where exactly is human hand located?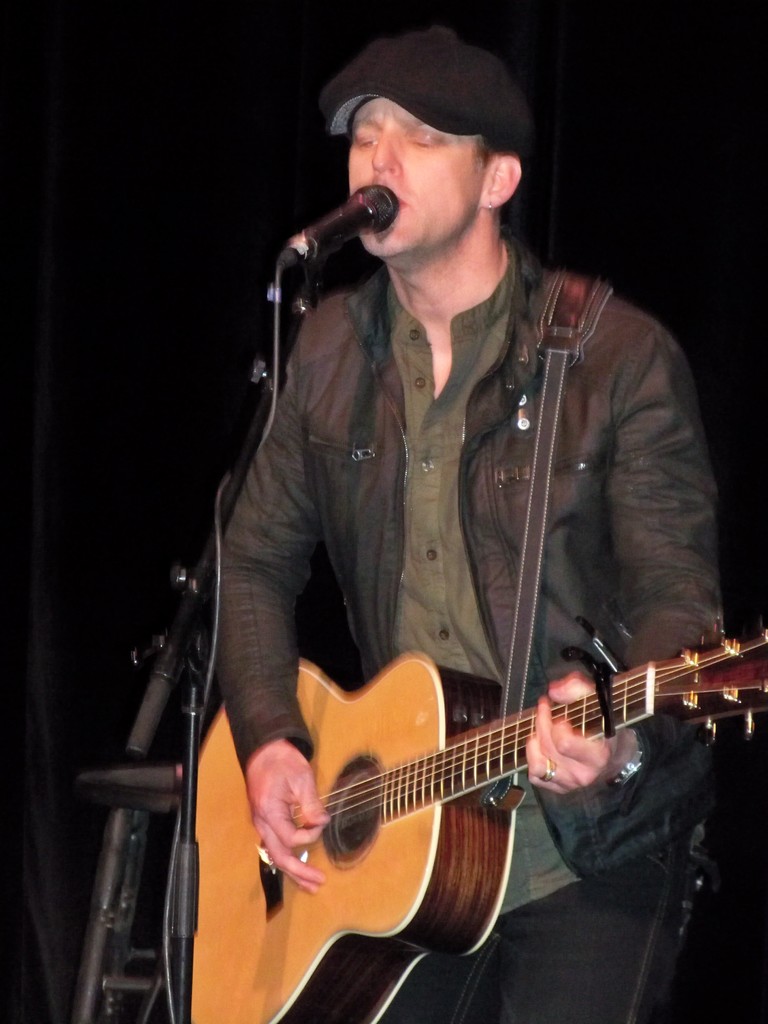
Its bounding box is bbox=[246, 739, 318, 865].
